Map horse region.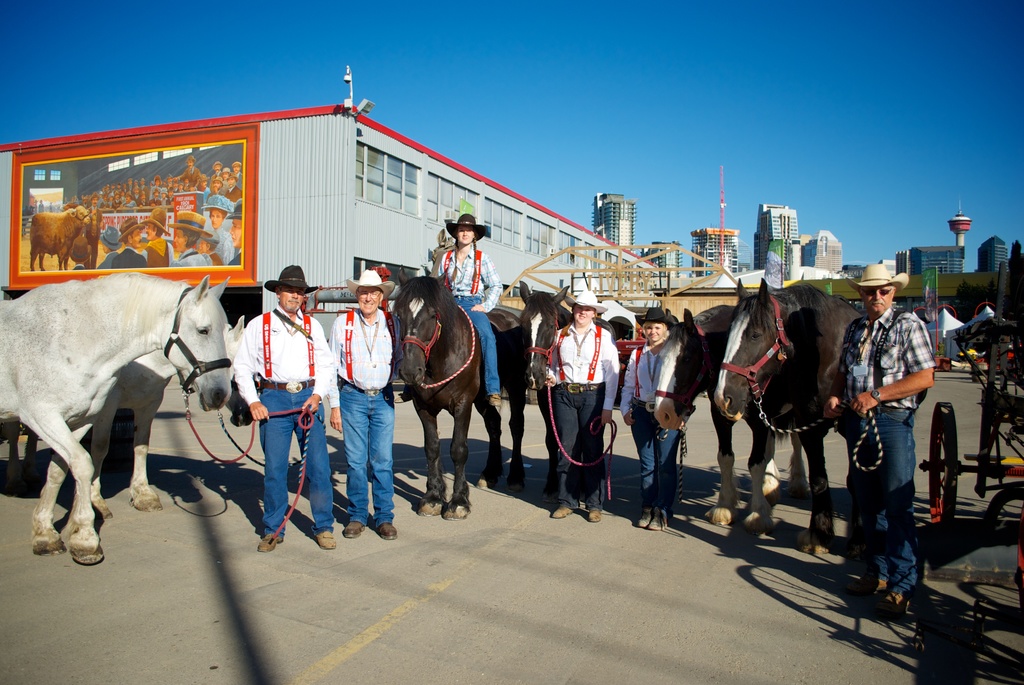
Mapped to BBox(0, 267, 237, 565).
